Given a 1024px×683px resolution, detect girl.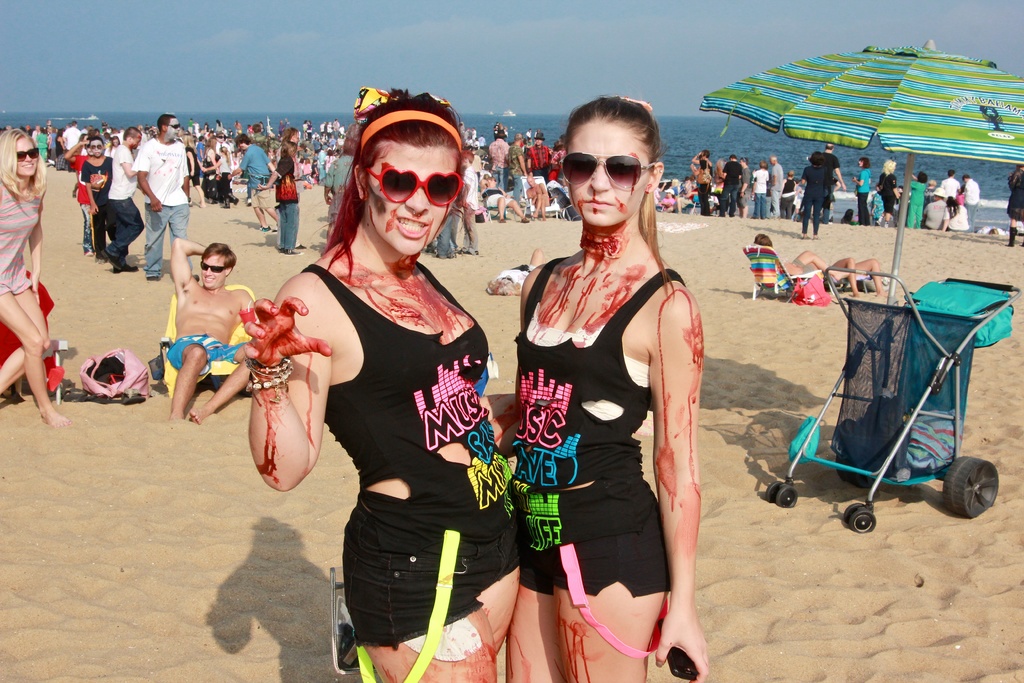
489/94/710/682.
